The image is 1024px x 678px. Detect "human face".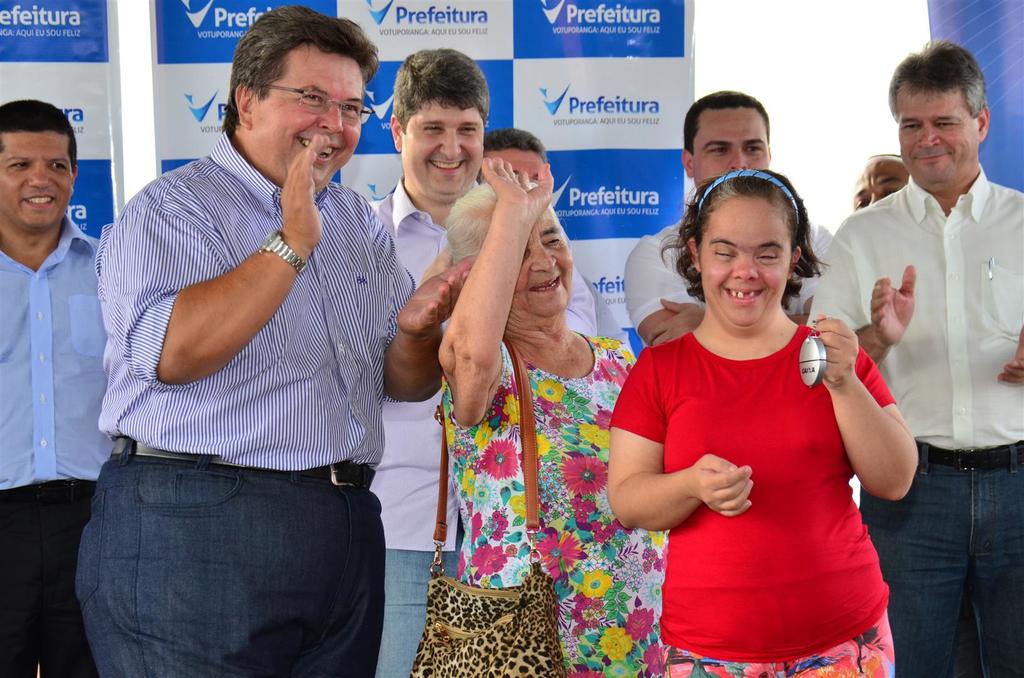
Detection: rect(849, 161, 901, 204).
